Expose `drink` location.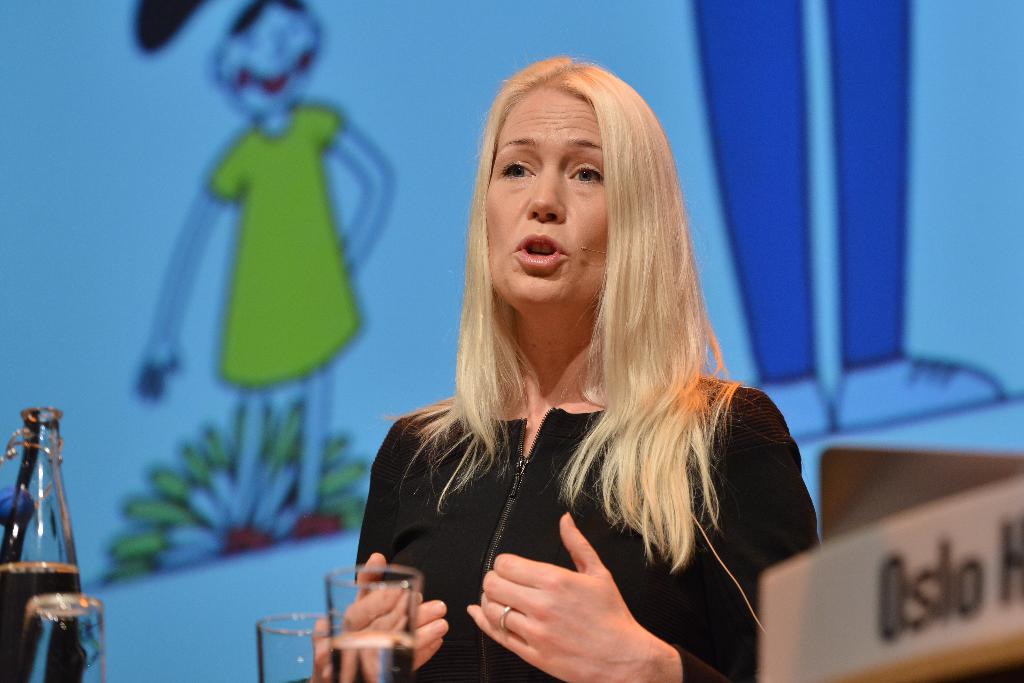
Exposed at box=[332, 638, 413, 682].
